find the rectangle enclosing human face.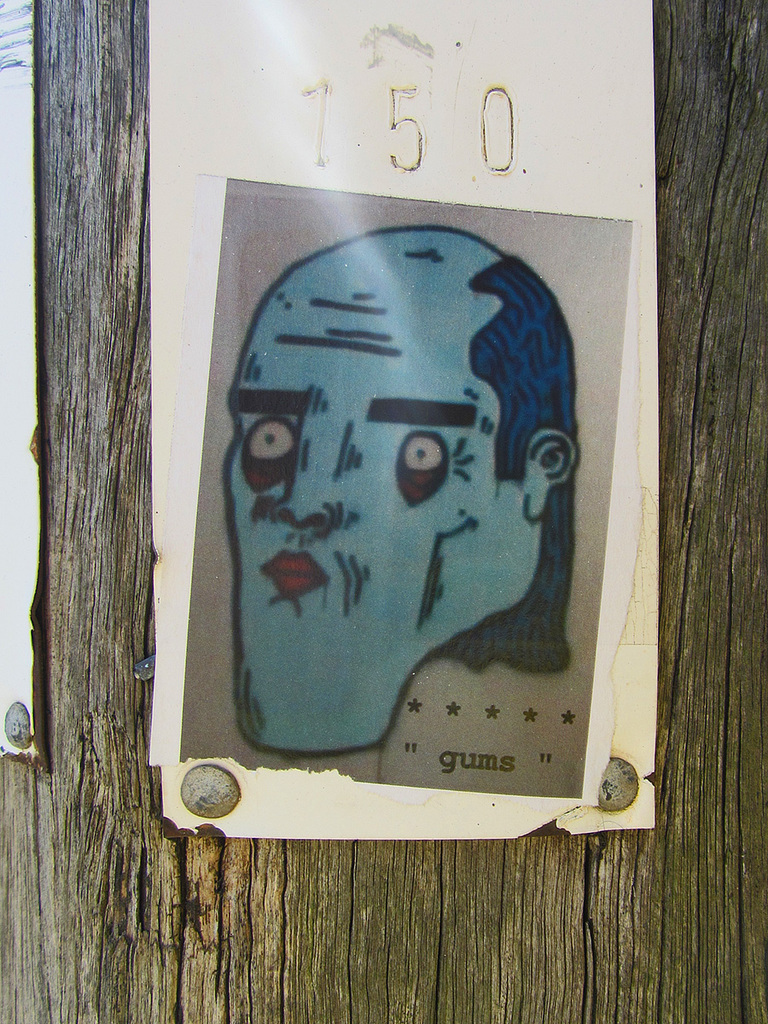
221/257/540/756.
